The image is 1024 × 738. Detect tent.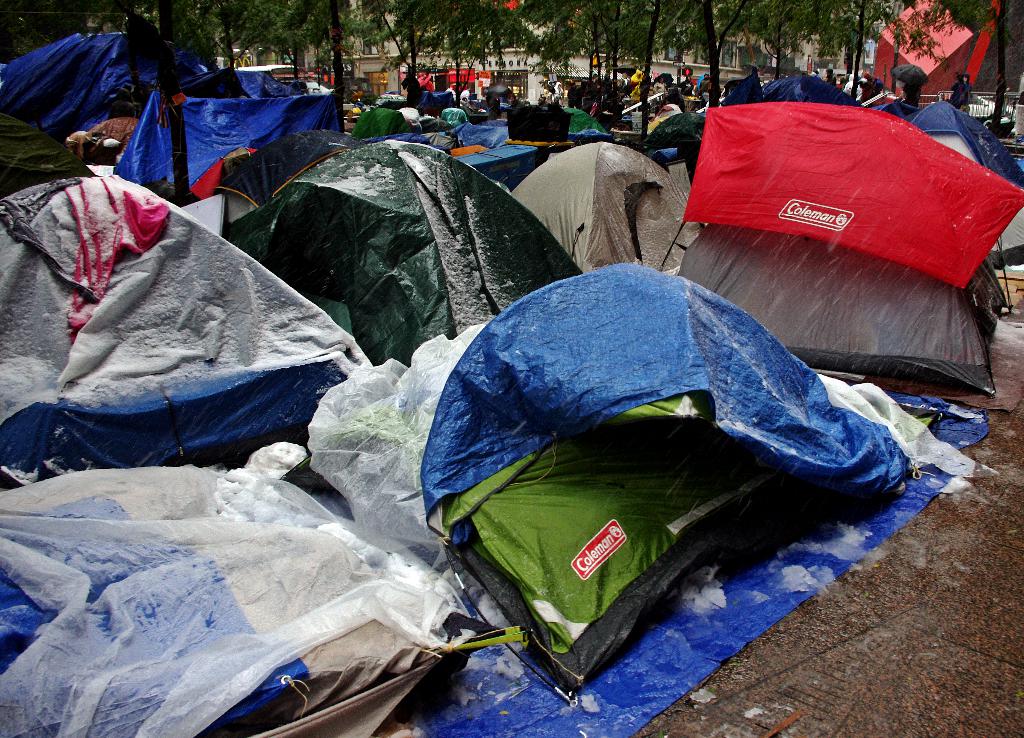
Detection: <region>0, 28, 243, 129</region>.
